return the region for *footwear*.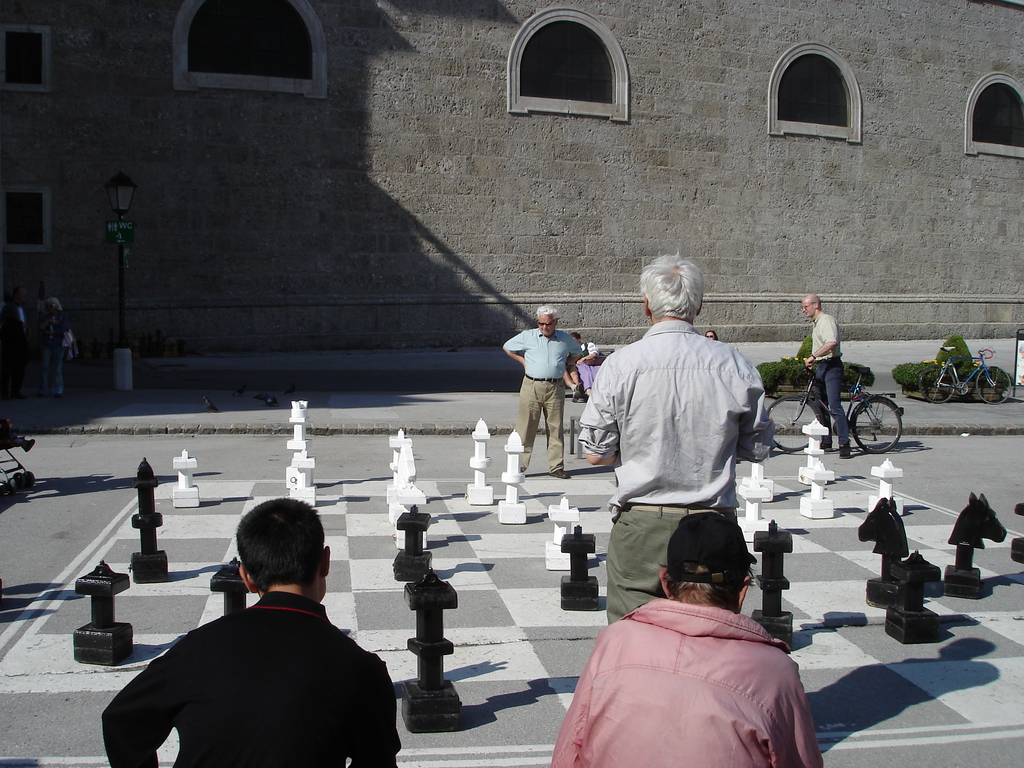
<region>571, 390, 583, 402</region>.
